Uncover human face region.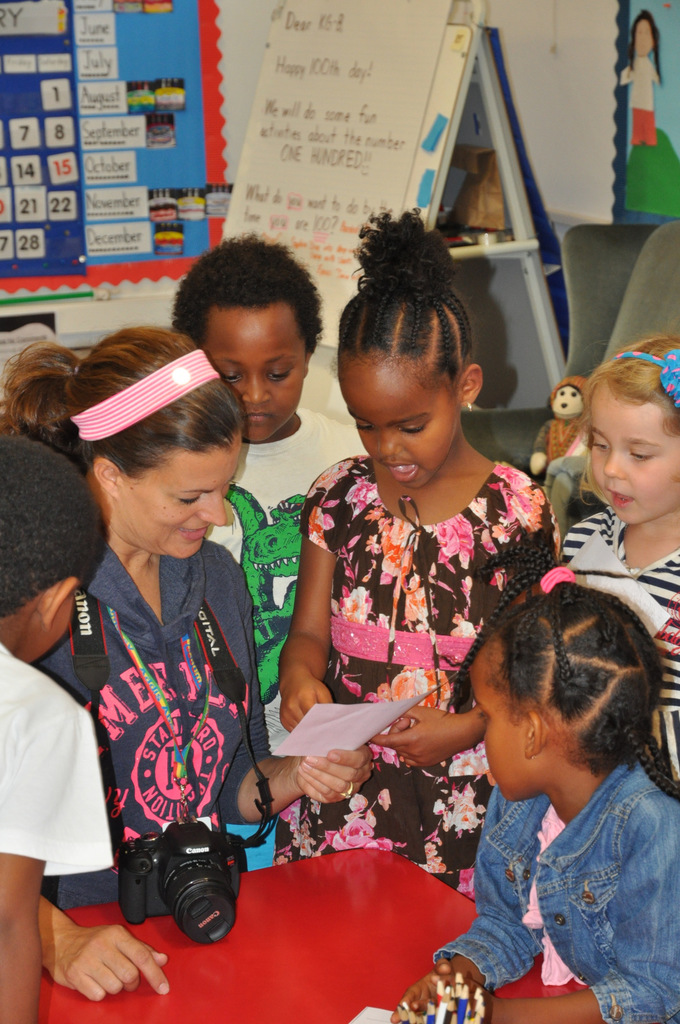
Uncovered: region(130, 442, 244, 552).
